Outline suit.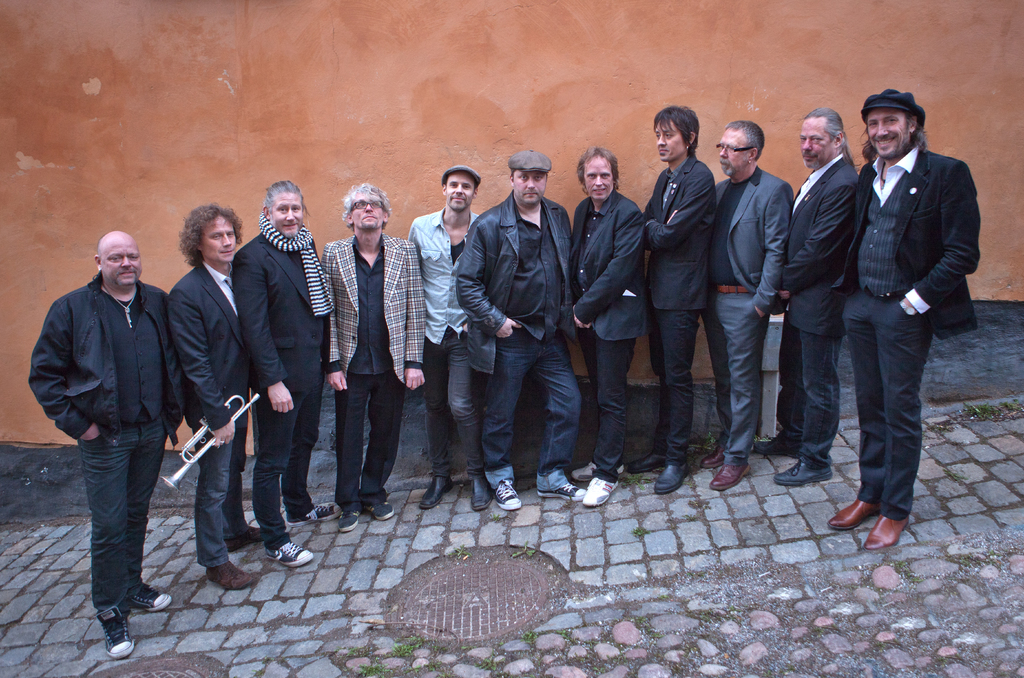
Outline: 225/231/333/547.
